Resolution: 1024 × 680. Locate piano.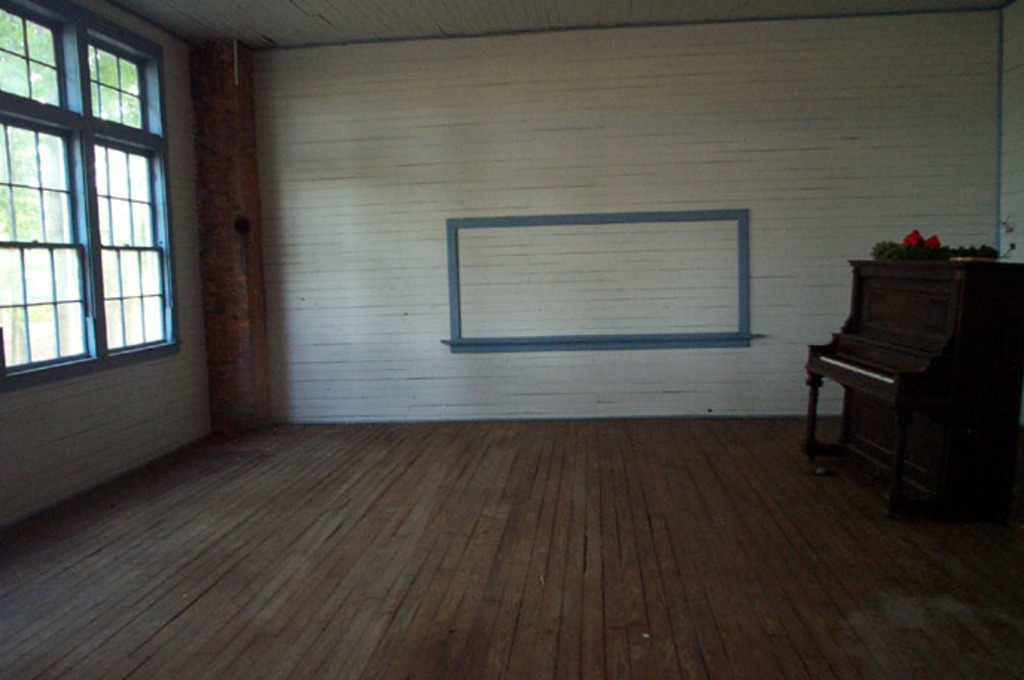
{"left": 790, "top": 214, "right": 1023, "bottom": 530}.
